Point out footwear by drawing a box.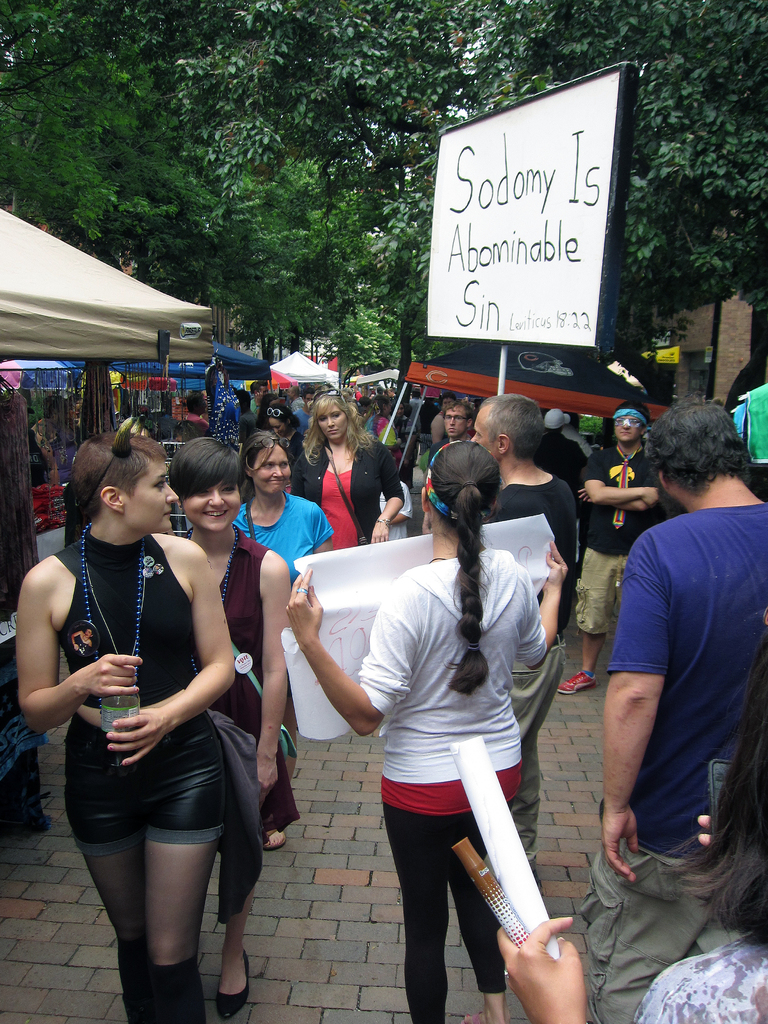
(458, 1009, 486, 1023).
